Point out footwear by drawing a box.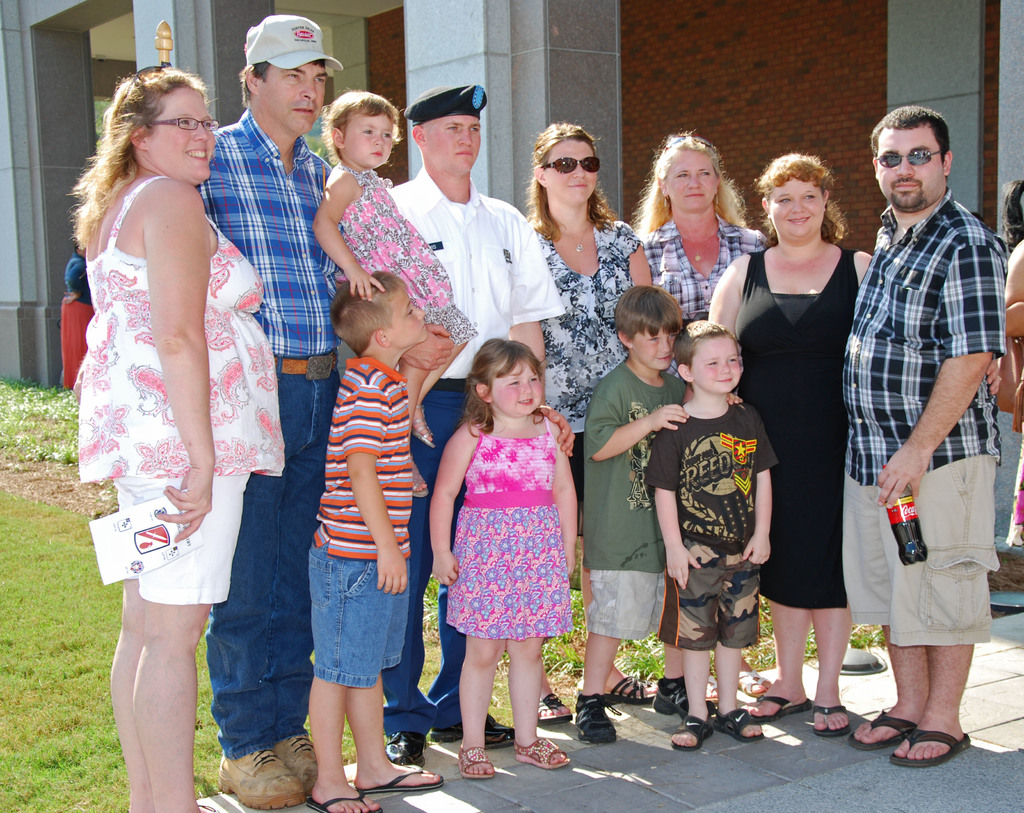
(845,709,919,752).
